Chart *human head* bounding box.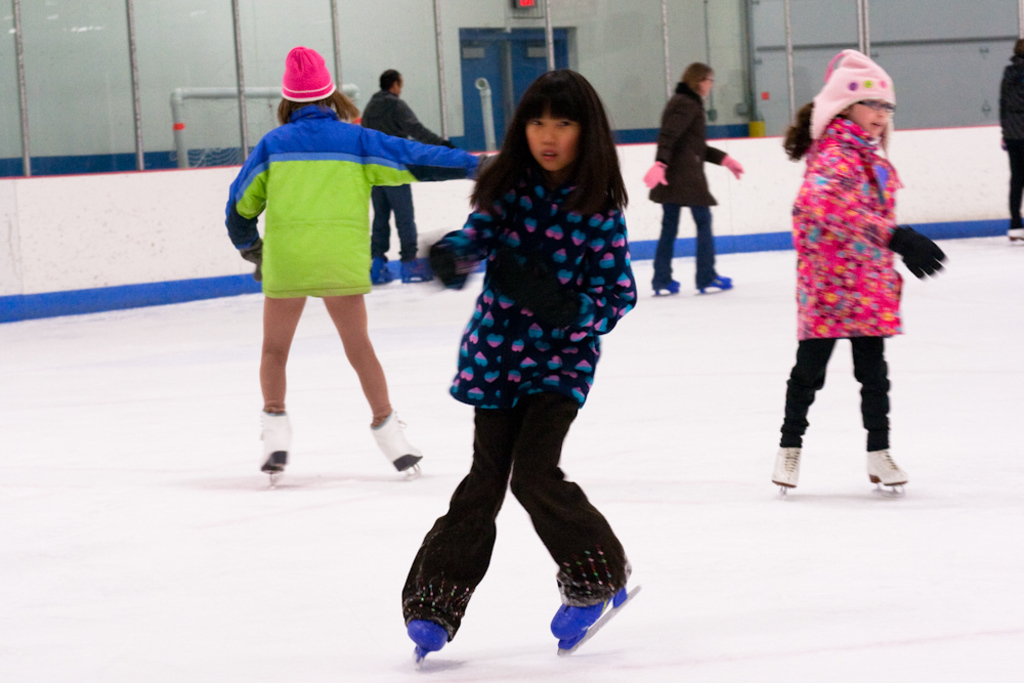
Charted: (left=680, top=59, right=712, bottom=103).
